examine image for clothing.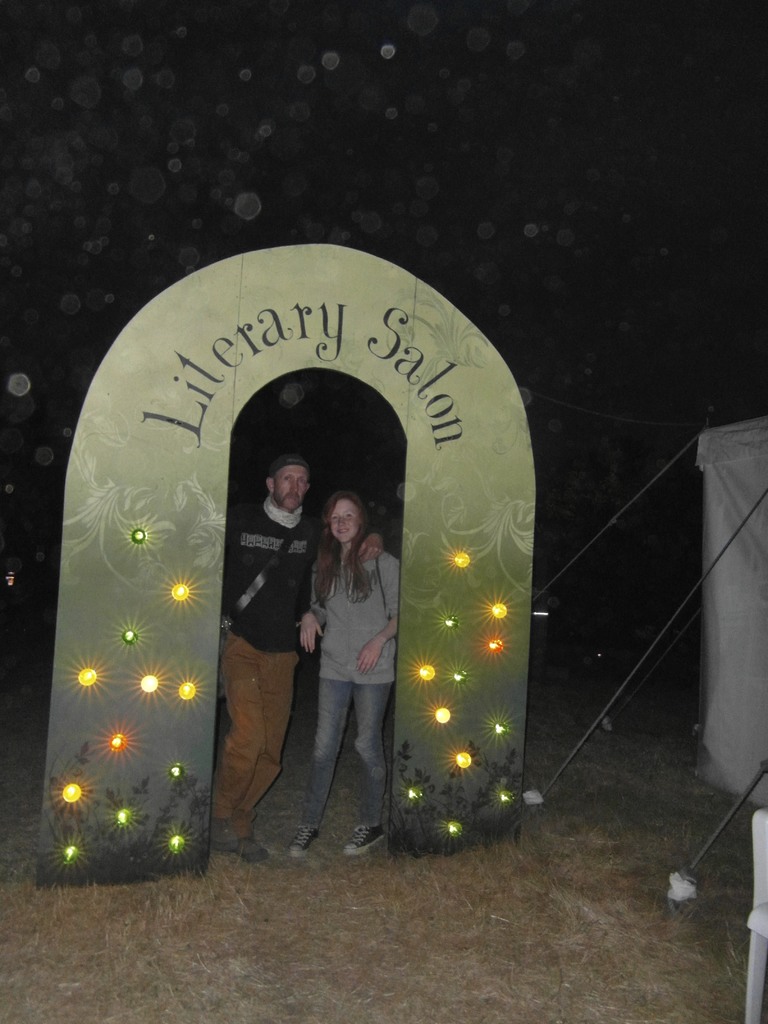
Examination result: bbox=[282, 481, 404, 814].
